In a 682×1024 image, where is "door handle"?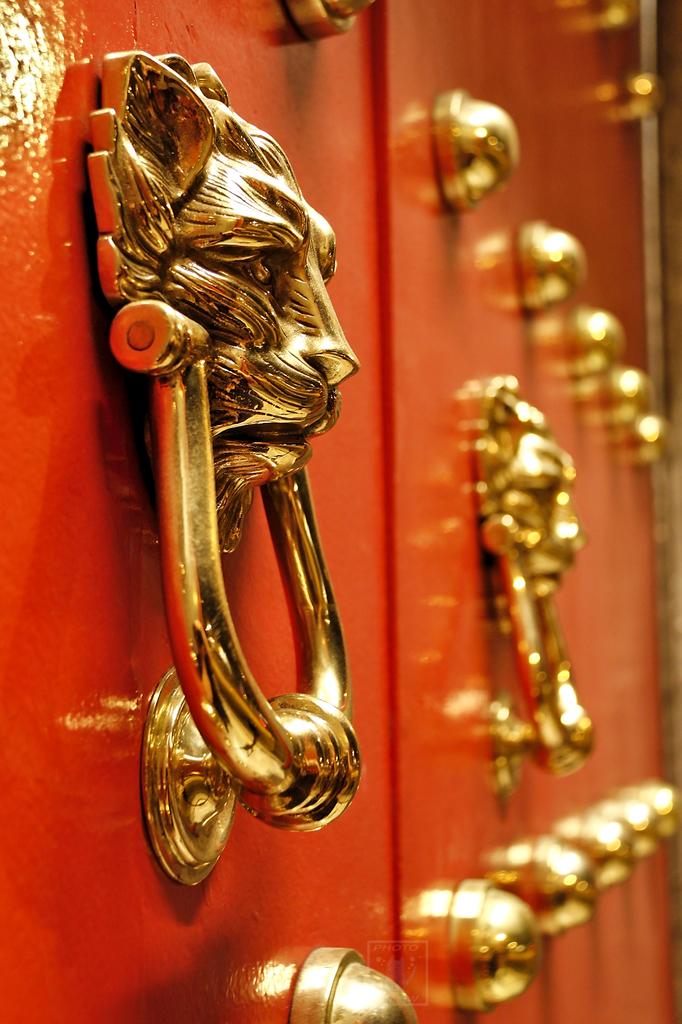
region(81, 48, 361, 888).
